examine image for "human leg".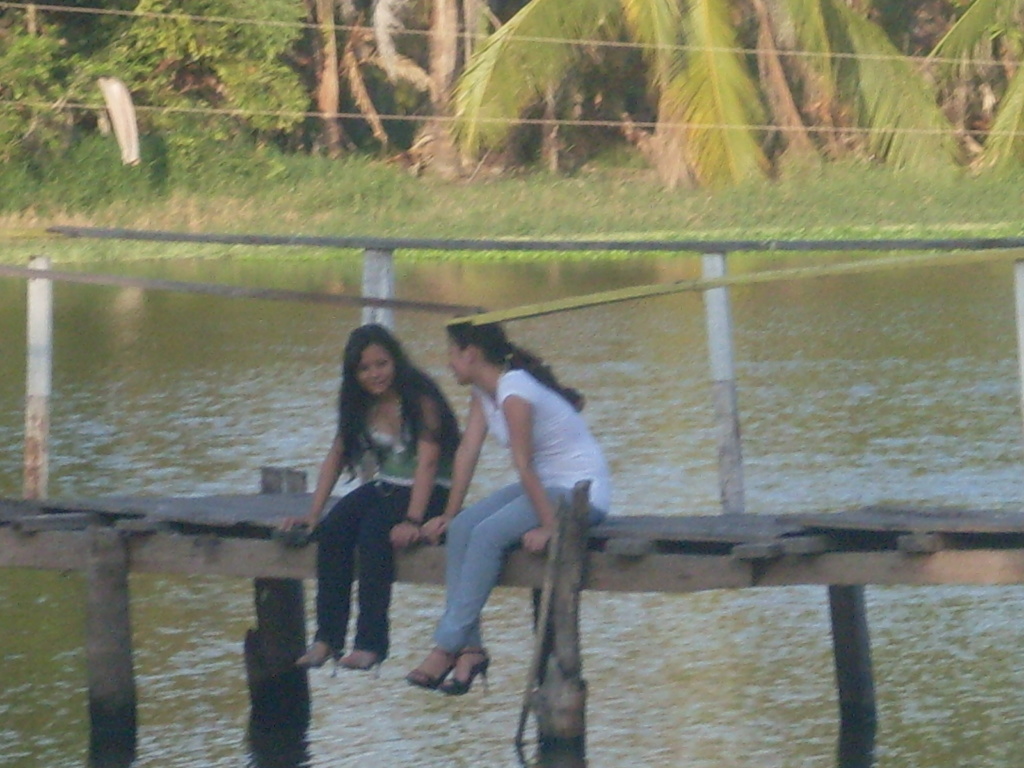
Examination result: l=435, t=480, r=524, b=696.
